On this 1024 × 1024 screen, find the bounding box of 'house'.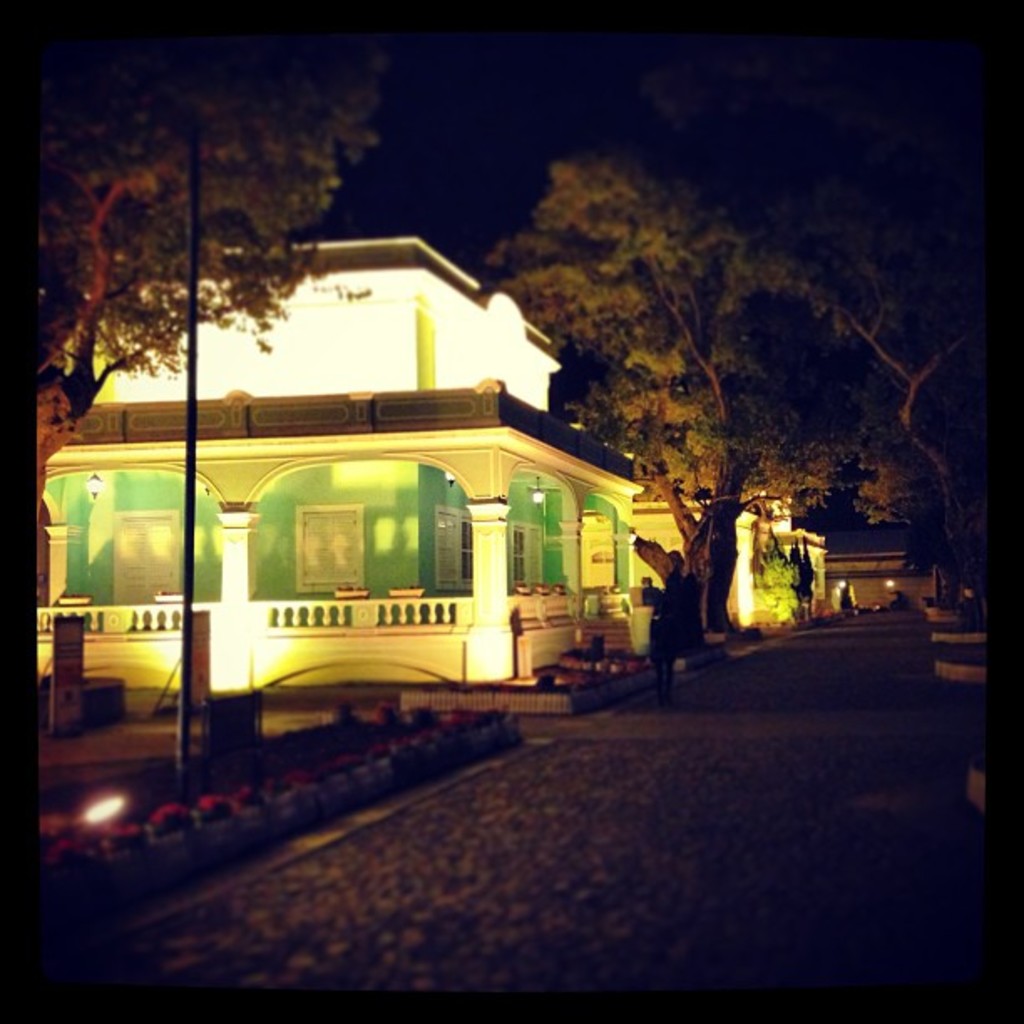
Bounding box: box(33, 234, 817, 724).
